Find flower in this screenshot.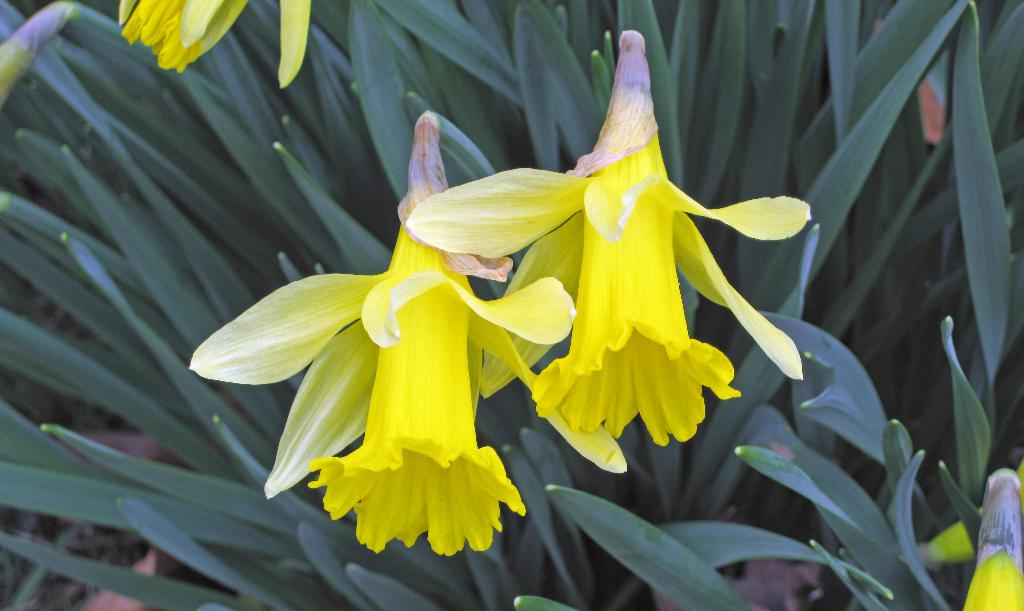
The bounding box for flower is 395 47 778 422.
